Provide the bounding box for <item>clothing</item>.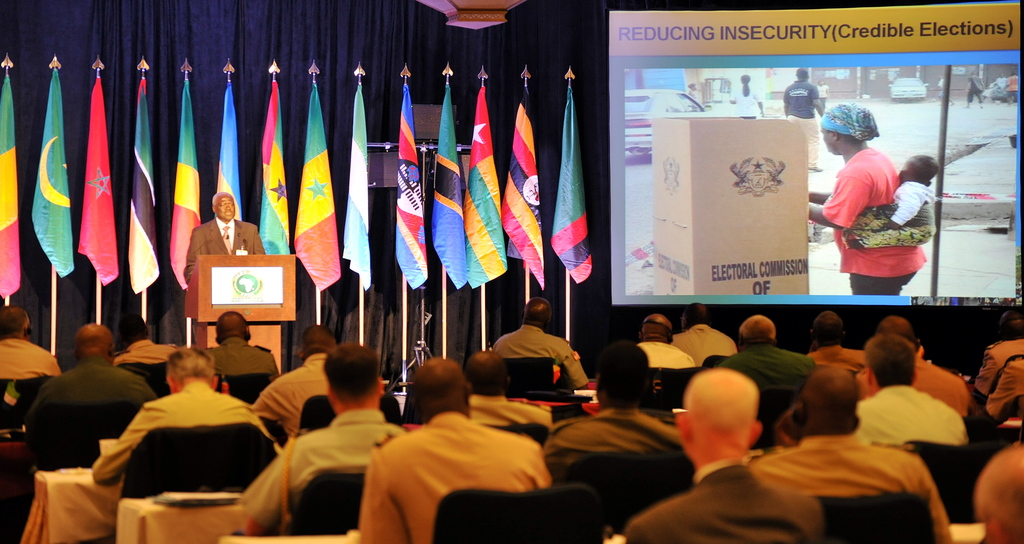
977:358:1023:411.
